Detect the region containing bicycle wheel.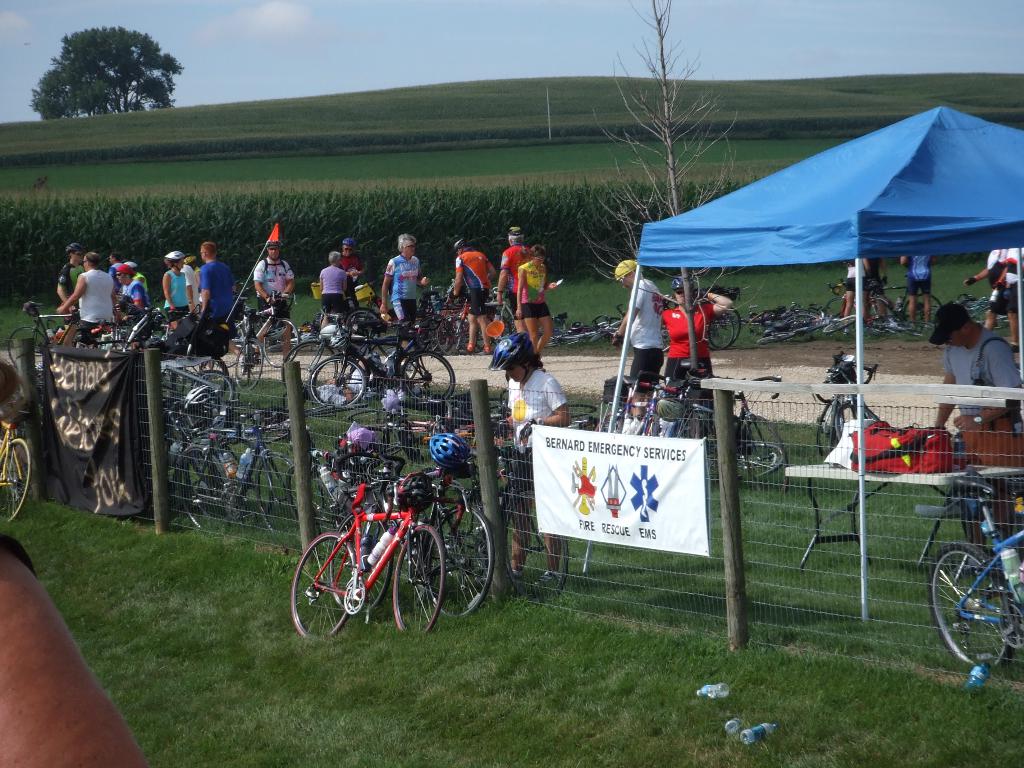
(499, 484, 571, 600).
